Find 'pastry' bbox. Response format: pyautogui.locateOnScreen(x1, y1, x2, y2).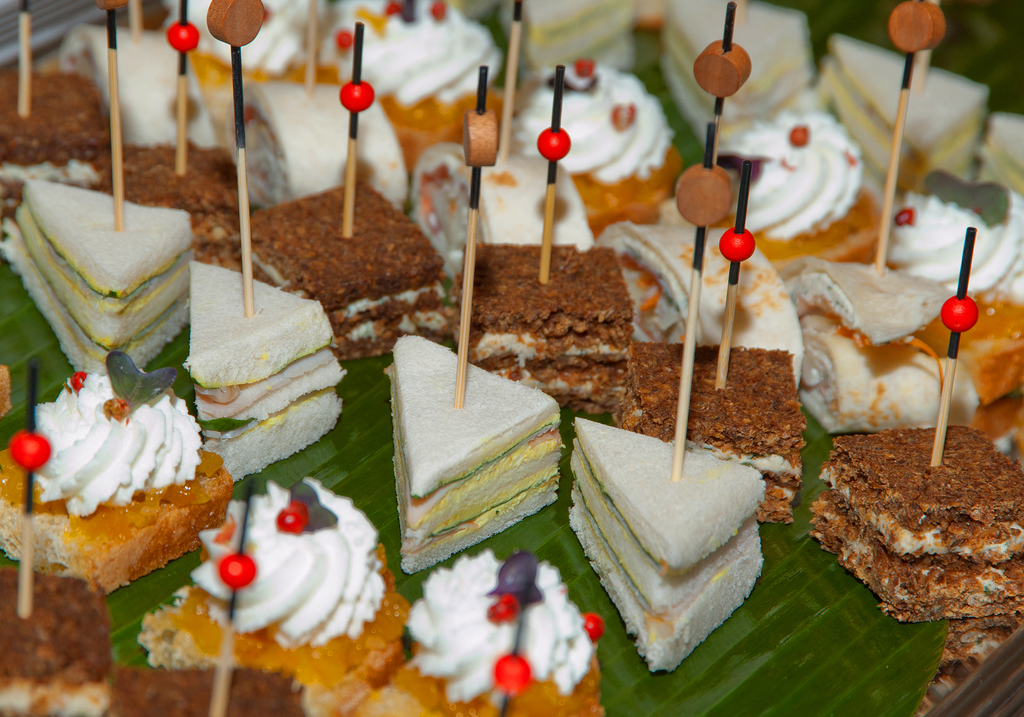
pyautogui.locateOnScreen(610, 332, 787, 528).
